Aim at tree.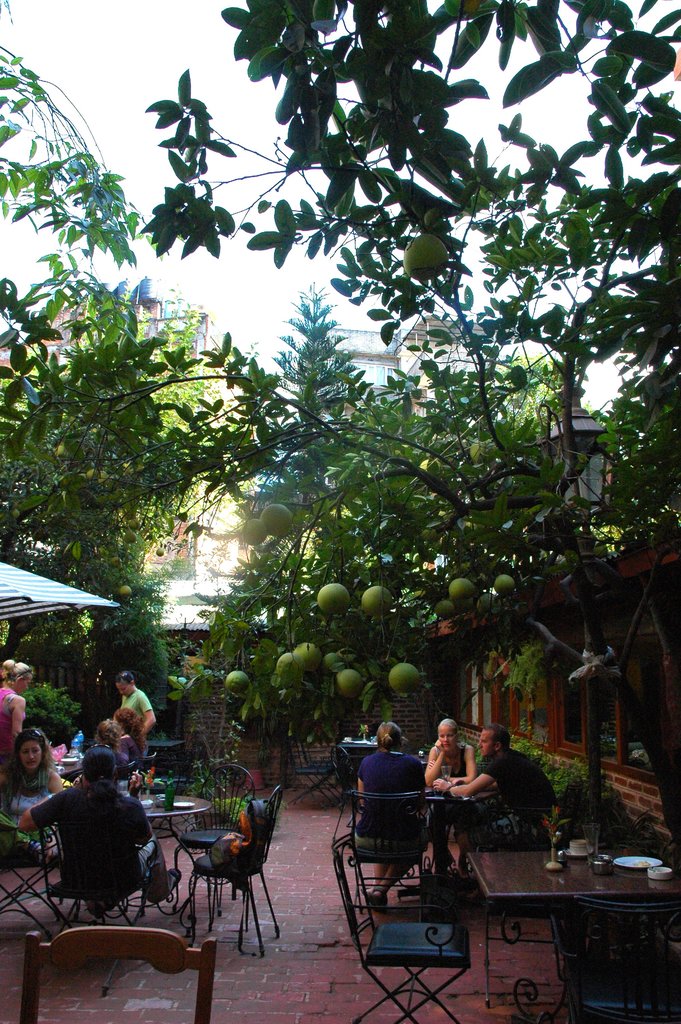
Aimed at <region>9, 0, 664, 870</region>.
